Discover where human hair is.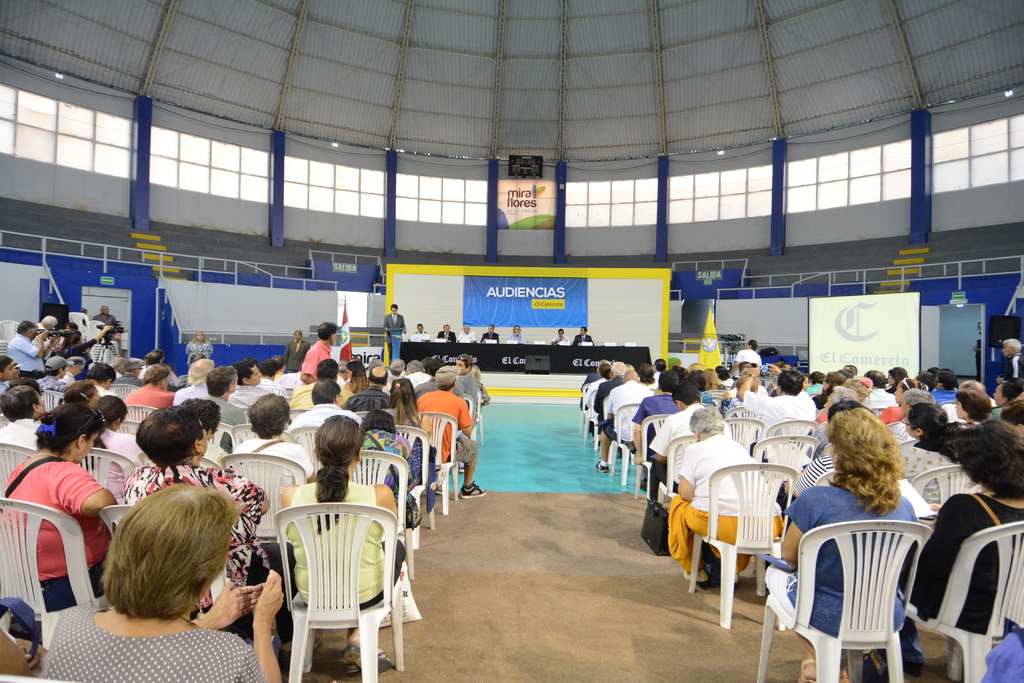
Discovered at [656,357,668,373].
